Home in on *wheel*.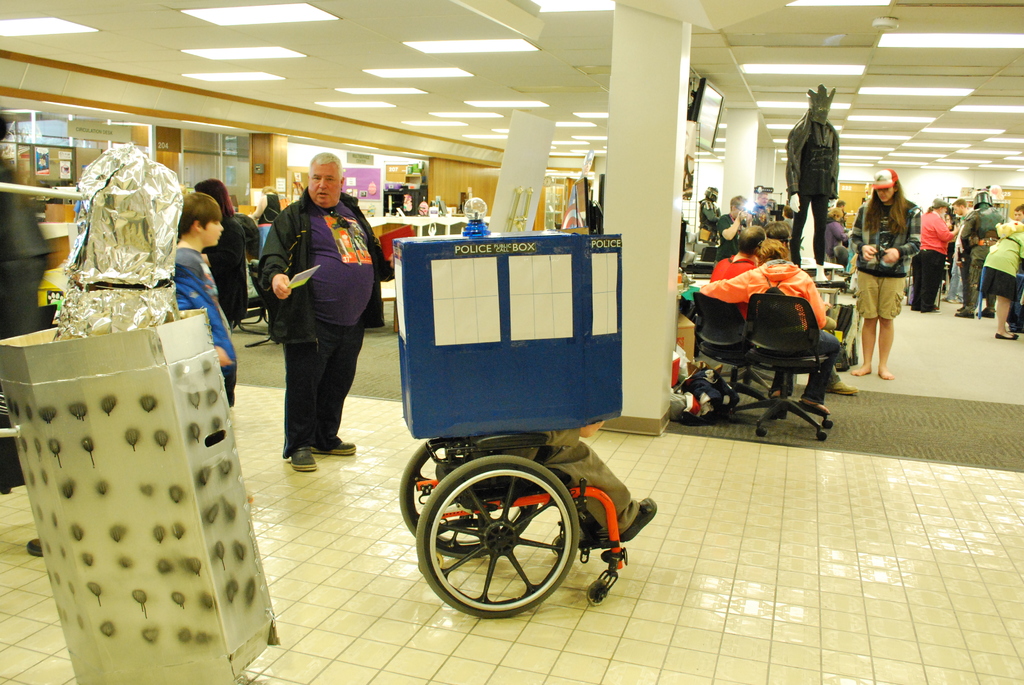
Homed in at box=[755, 427, 767, 437].
